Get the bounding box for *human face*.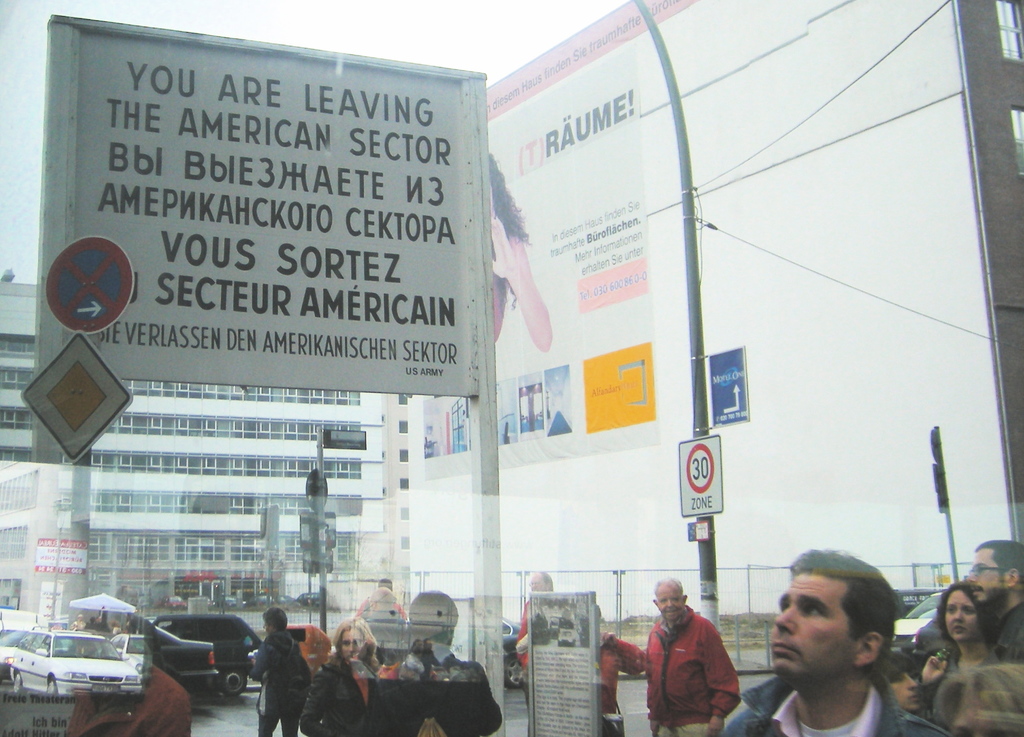
(left=968, top=548, right=1004, bottom=599).
